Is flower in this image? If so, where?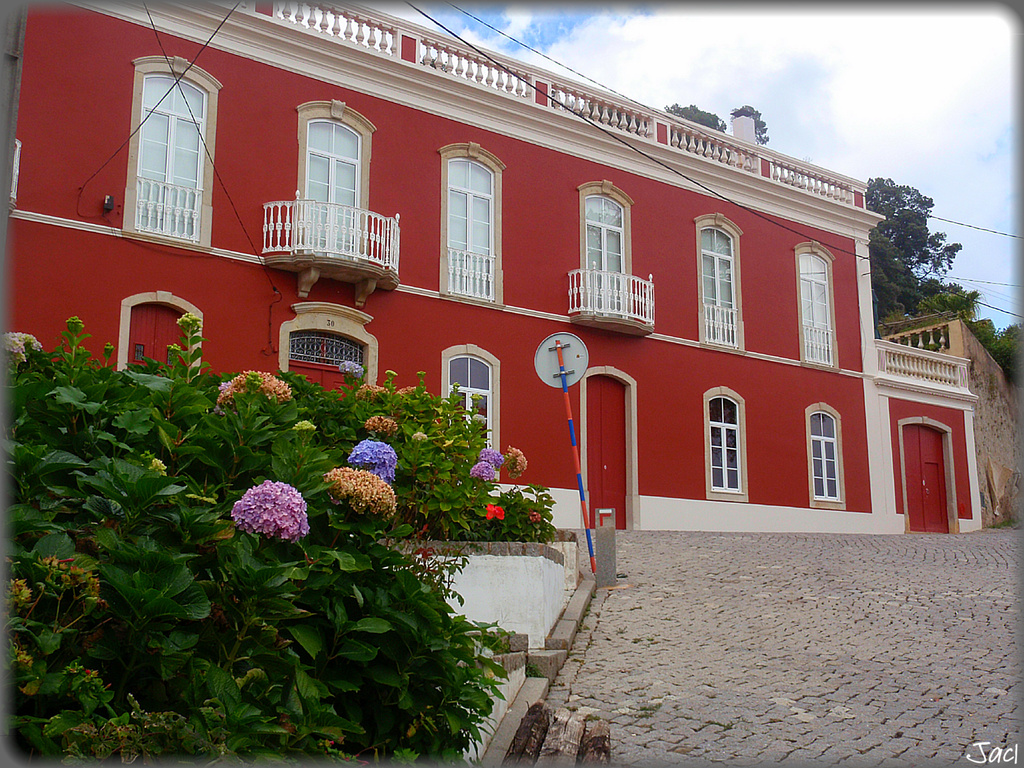
Yes, at 218 475 301 555.
